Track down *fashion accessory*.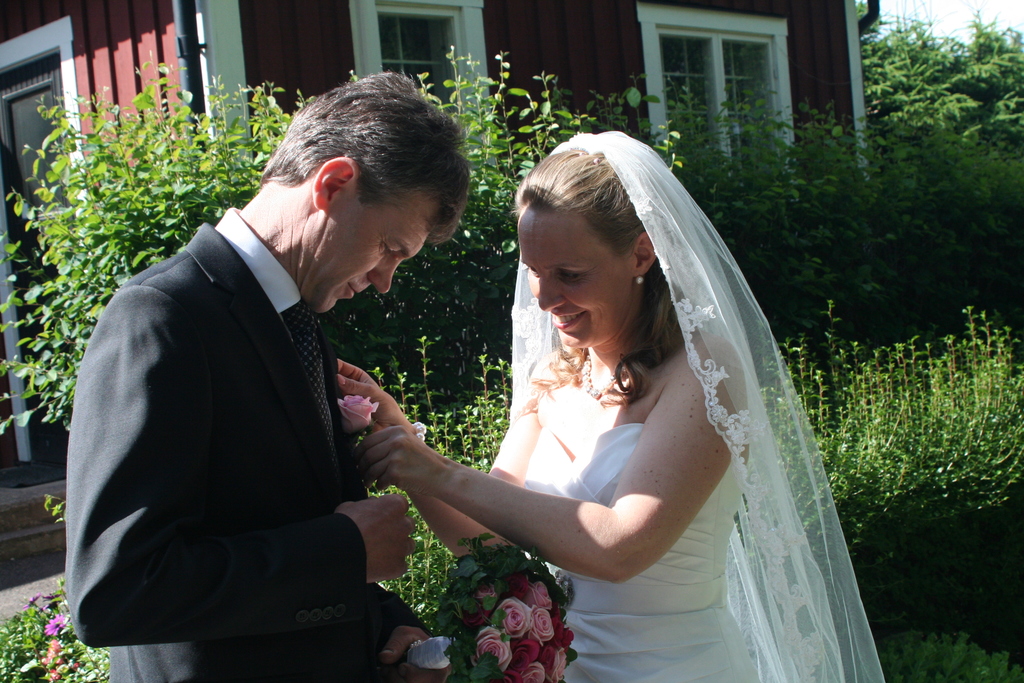
Tracked to {"x1": 633, "y1": 274, "x2": 644, "y2": 286}.
